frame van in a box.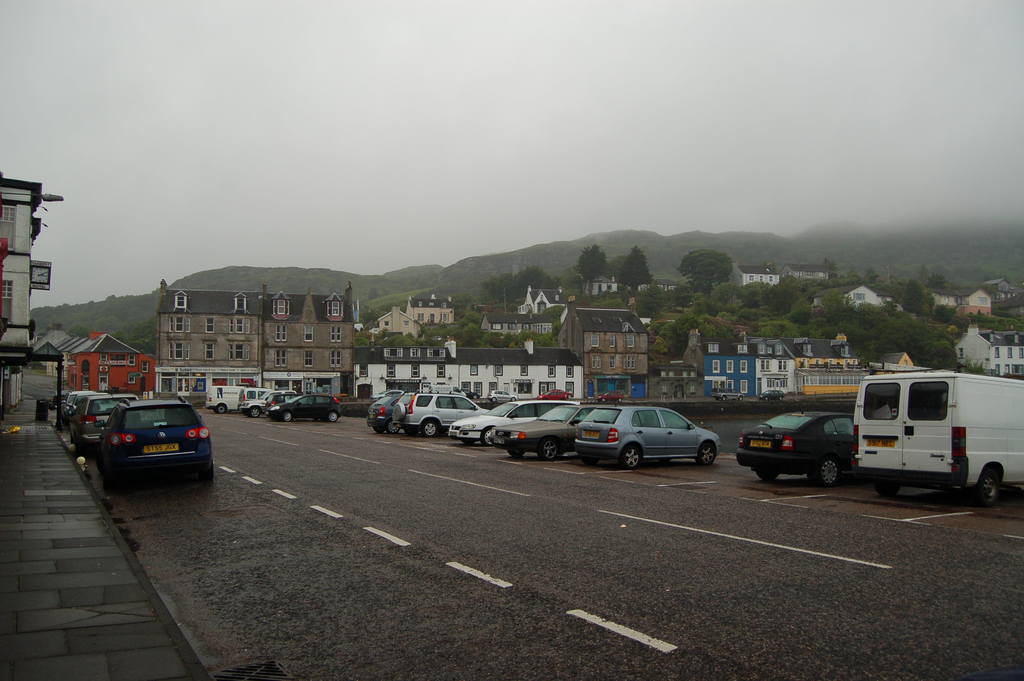
x1=851, y1=363, x2=1023, y2=507.
